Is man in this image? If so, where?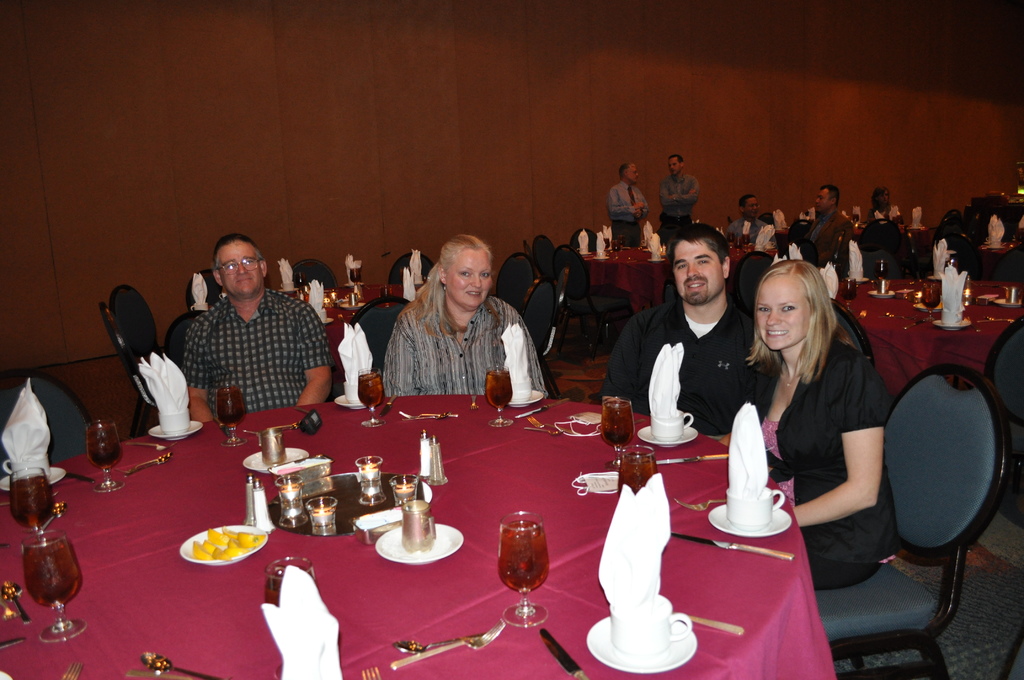
Yes, at left=658, top=152, right=700, bottom=245.
